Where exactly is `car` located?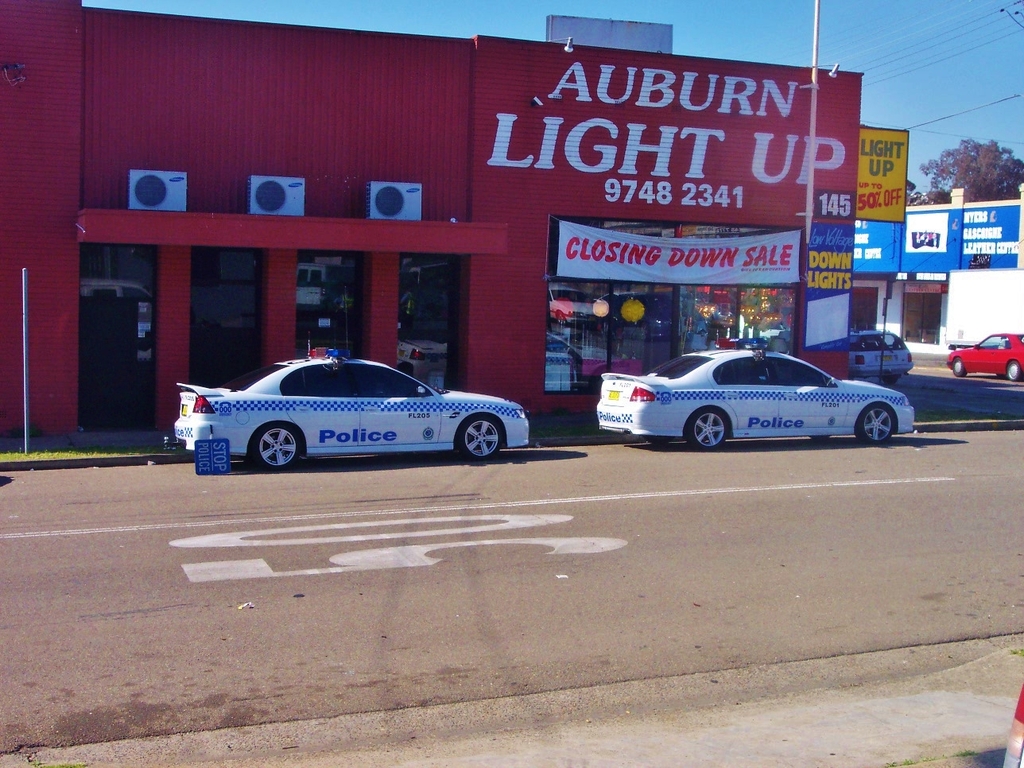
Its bounding box is bbox=(852, 325, 914, 382).
